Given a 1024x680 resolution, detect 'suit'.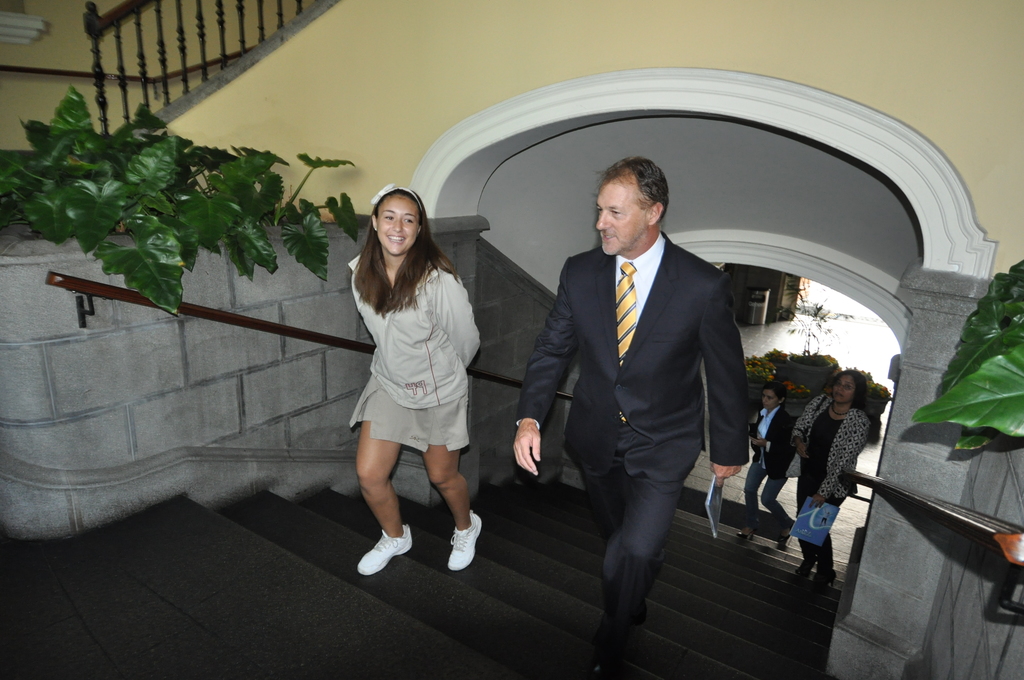
x1=749, y1=405, x2=796, y2=528.
